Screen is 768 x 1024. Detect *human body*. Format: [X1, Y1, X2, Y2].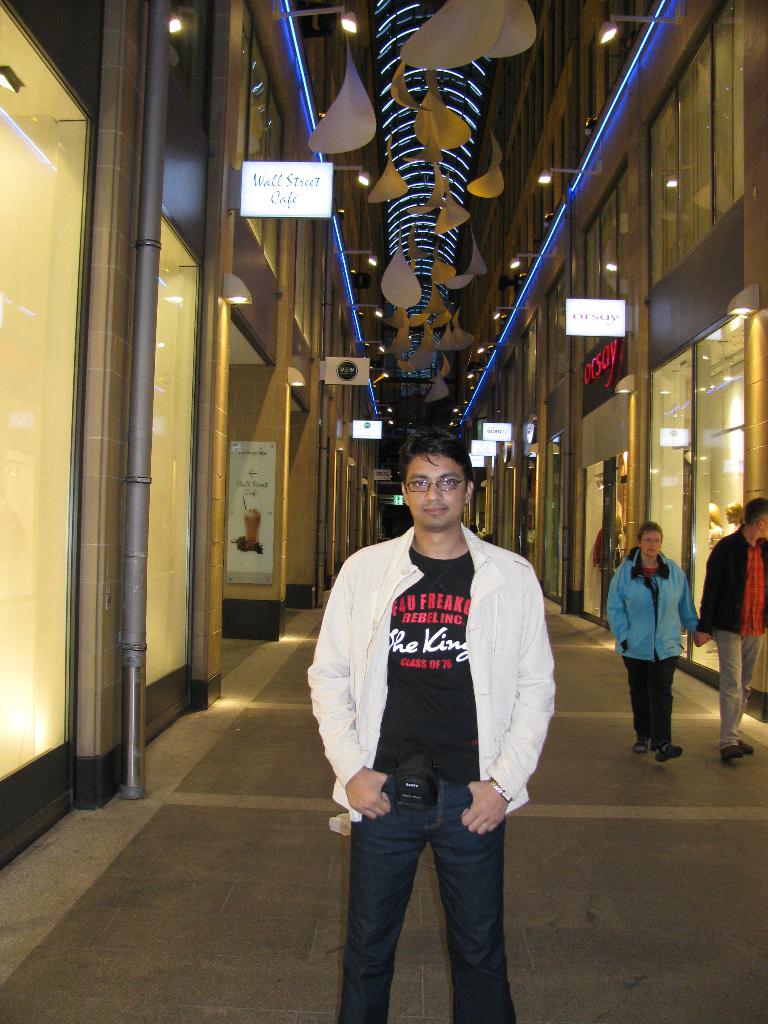
[703, 499, 767, 761].
